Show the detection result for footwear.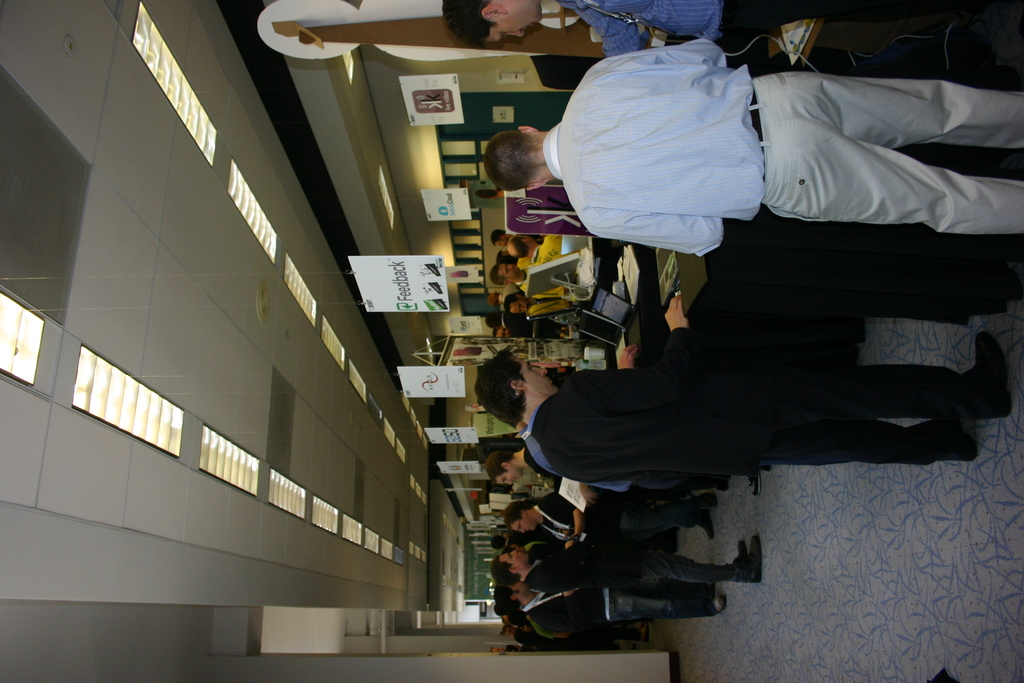
(x1=715, y1=596, x2=727, y2=614).
